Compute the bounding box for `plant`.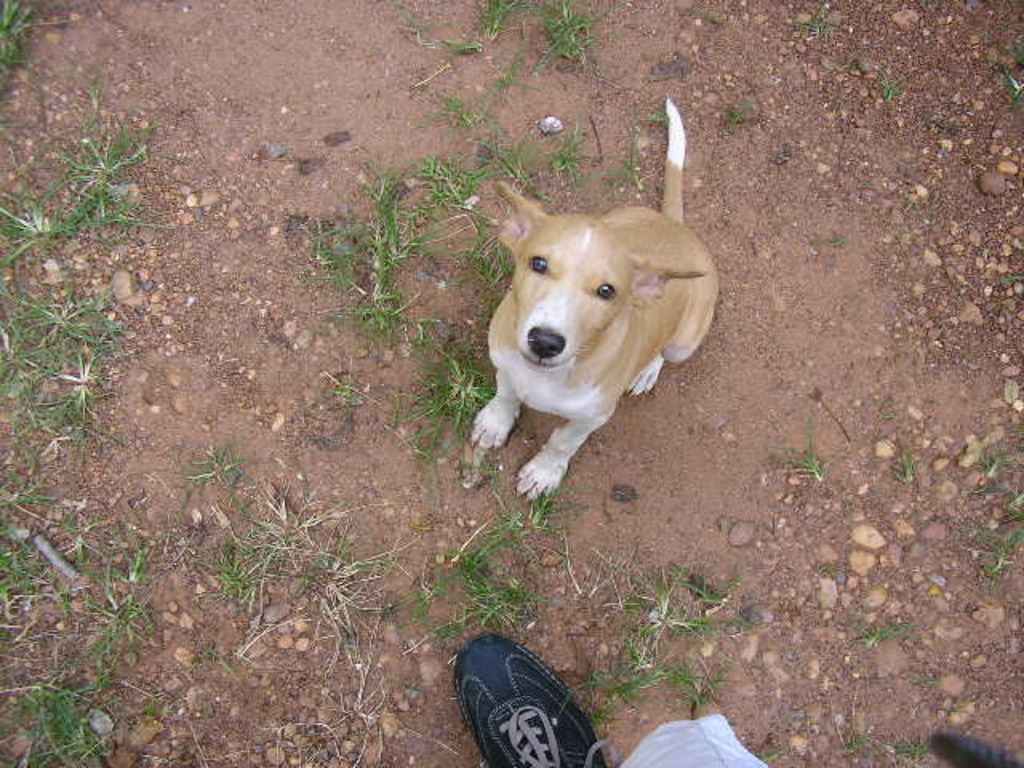
(left=299, top=357, right=365, bottom=413).
